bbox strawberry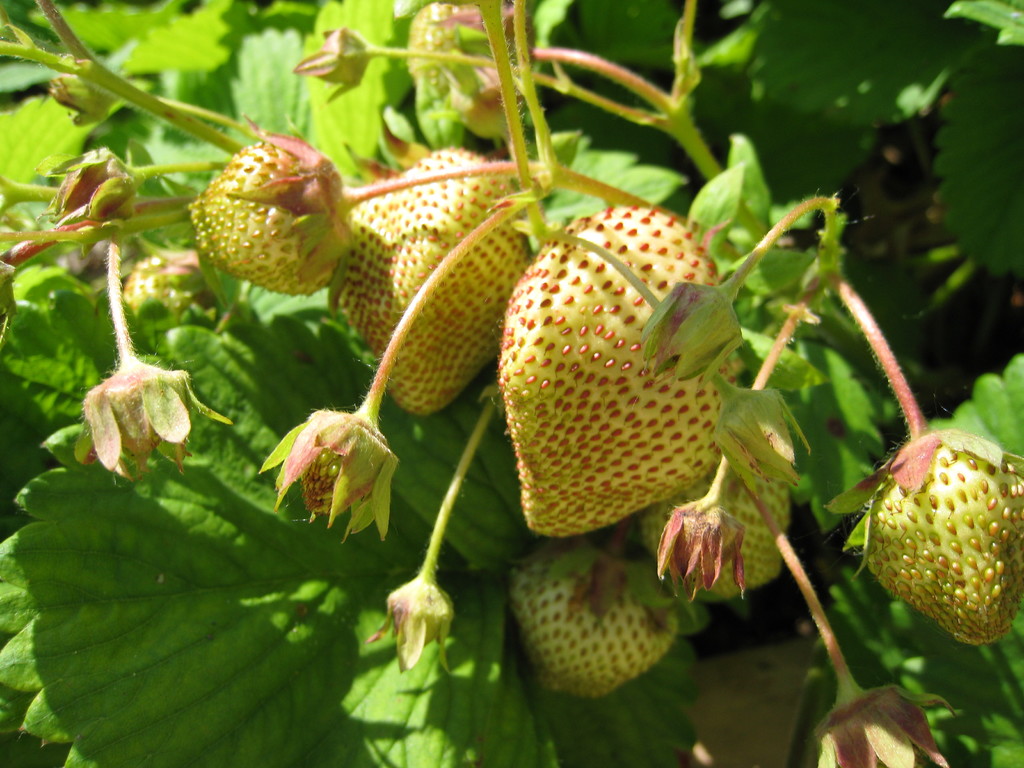
rect(852, 428, 1023, 644)
